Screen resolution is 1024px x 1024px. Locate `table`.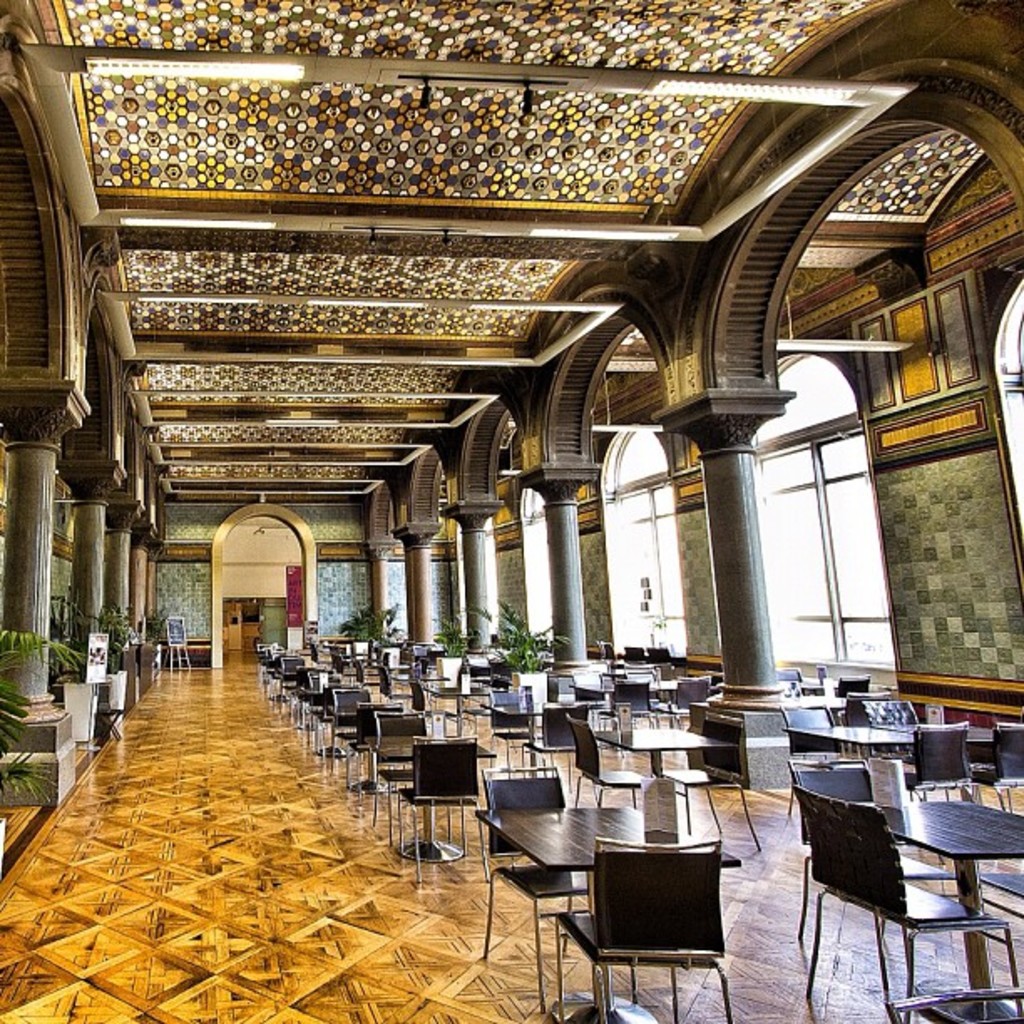
Rect(791, 718, 915, 788).
